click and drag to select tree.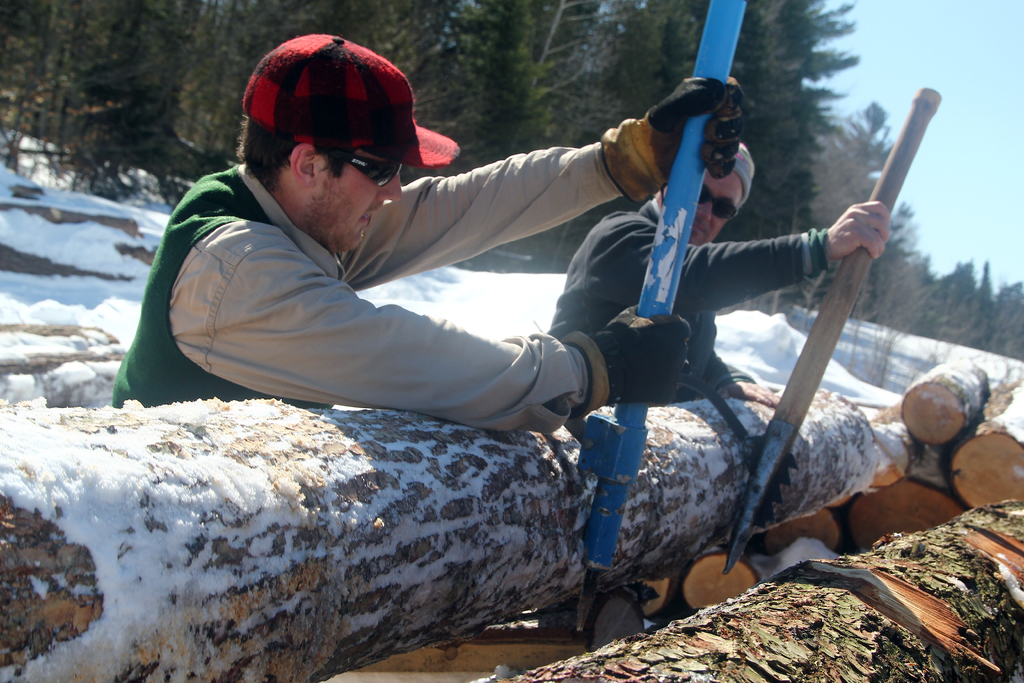
Selection: left=0, top=0, right=893, bottom=309.
